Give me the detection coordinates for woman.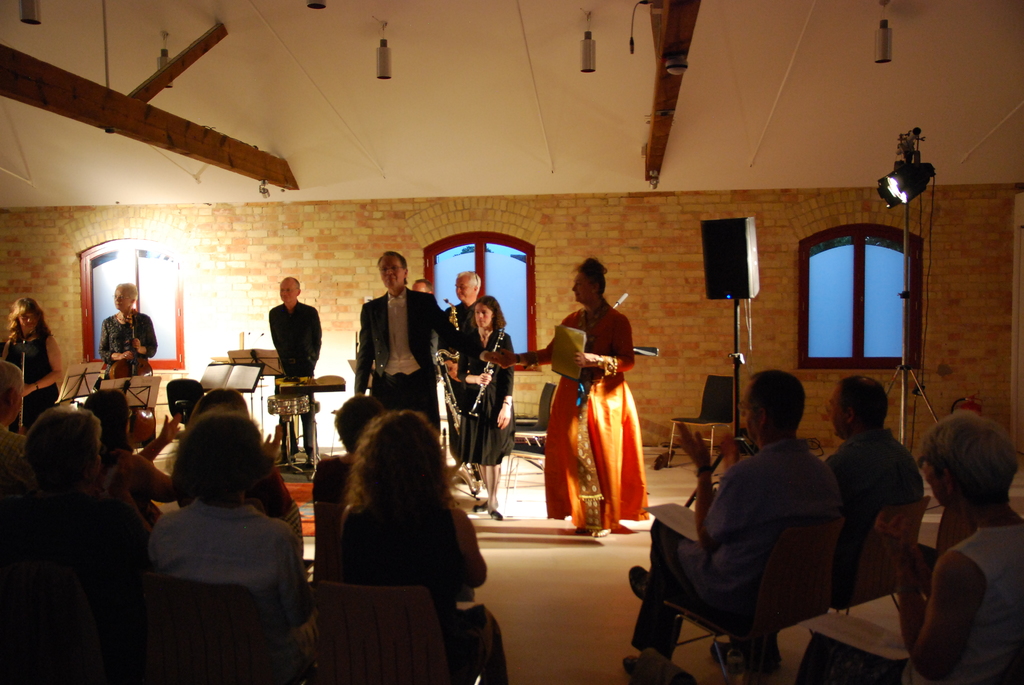
bbox(144, 408, 317, 636).
